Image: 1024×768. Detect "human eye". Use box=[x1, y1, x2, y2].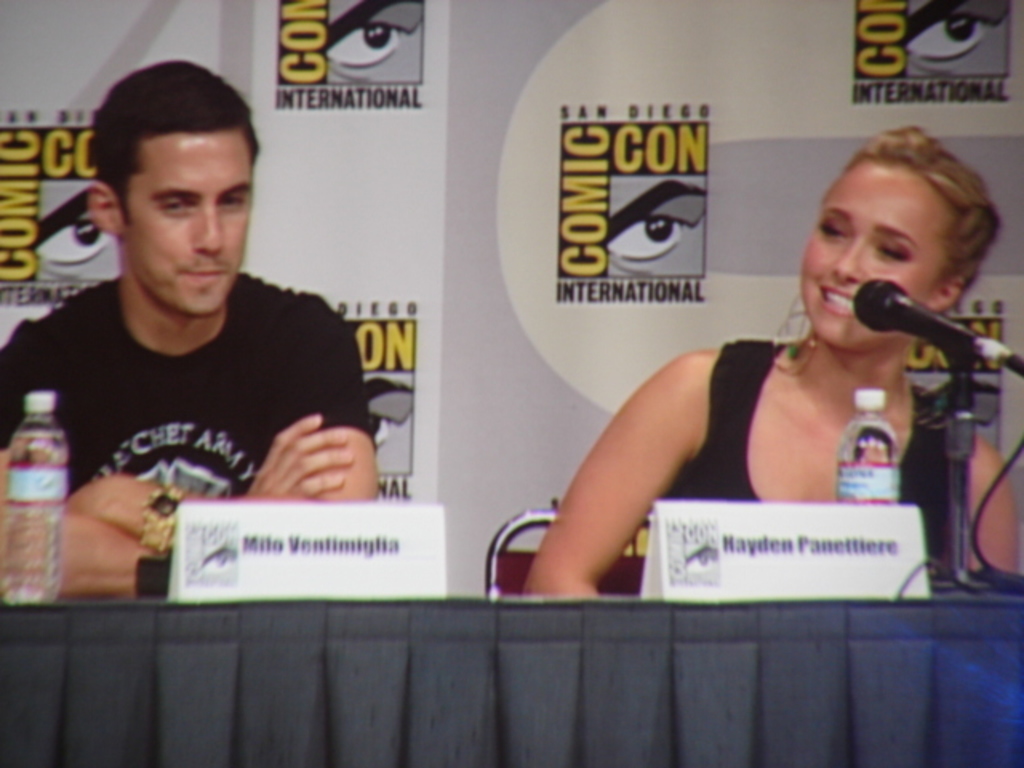
box=[155, 195, 192, 211].
